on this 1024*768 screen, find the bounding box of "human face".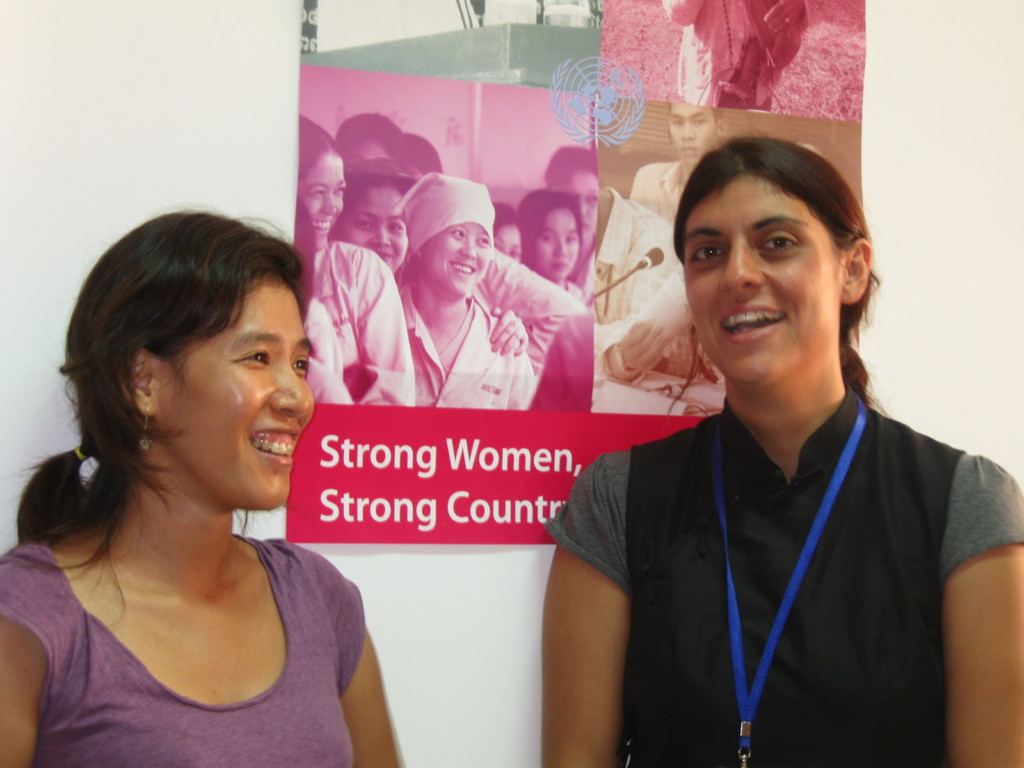
Bounding box: 428 220 492 297.
